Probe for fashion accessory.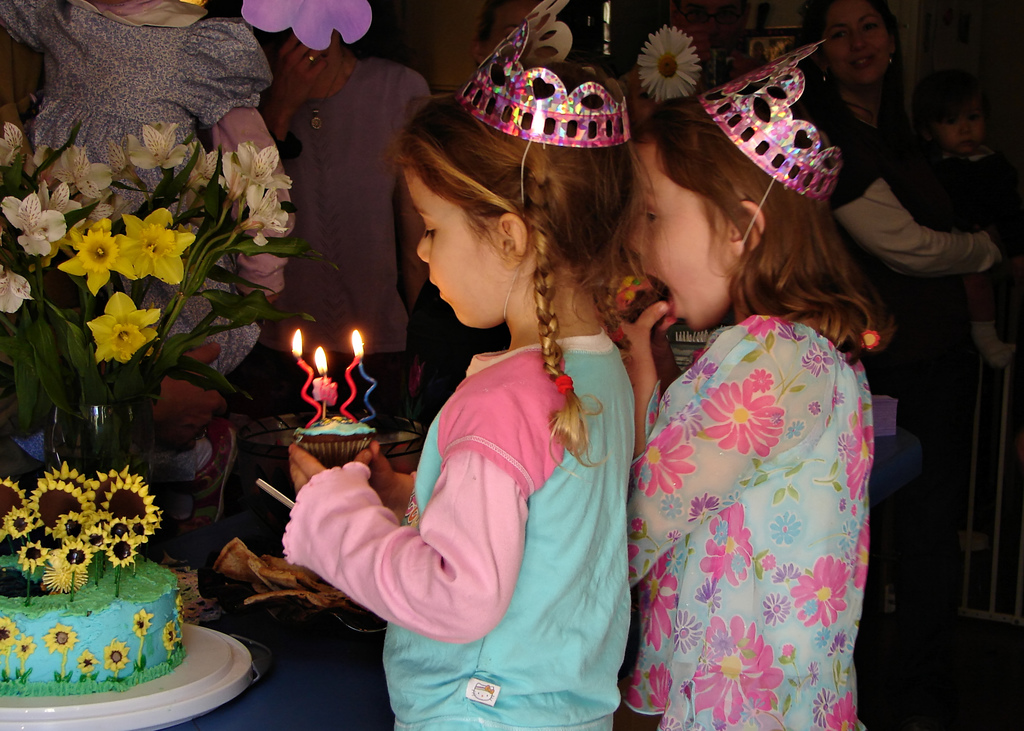
Probe result: box(163, 415, 239, 525).
